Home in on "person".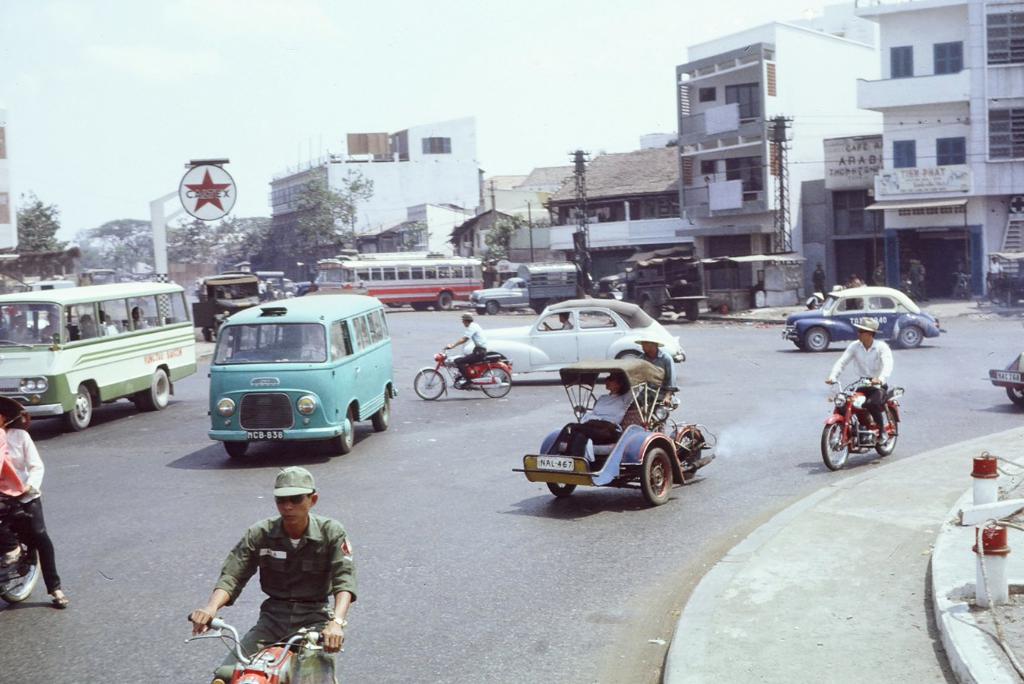
Homed in at left=185, top=469, right=355, bottom=683.
